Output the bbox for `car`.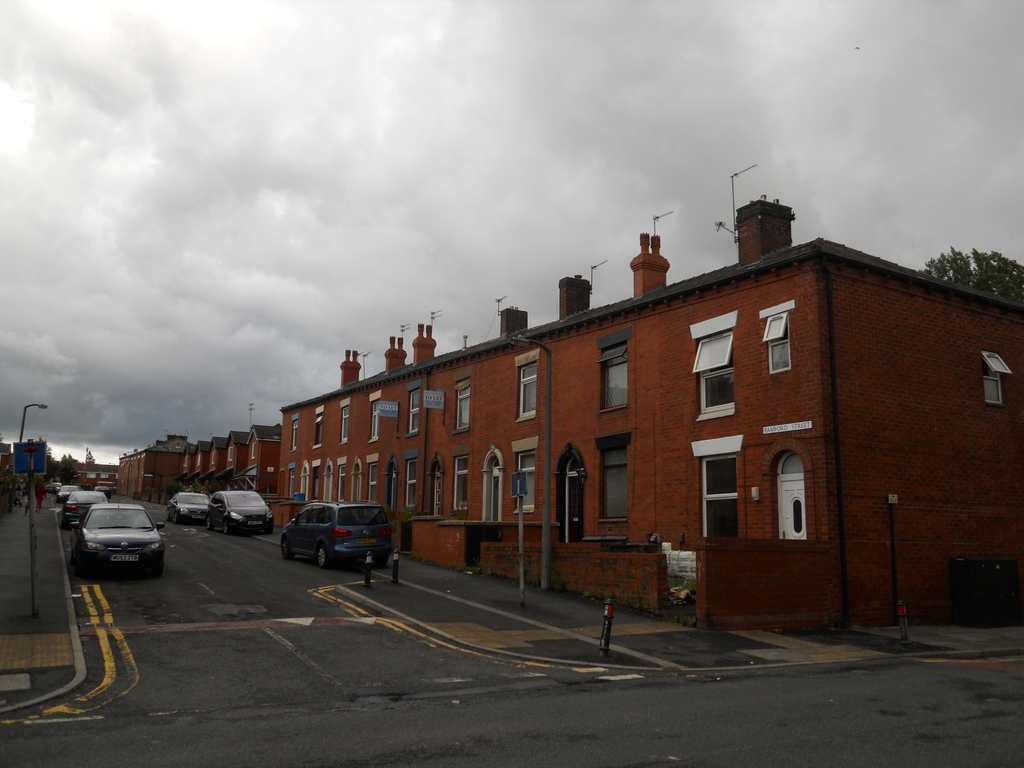
[x1=165, y1=490, x2=215, y2=526].
